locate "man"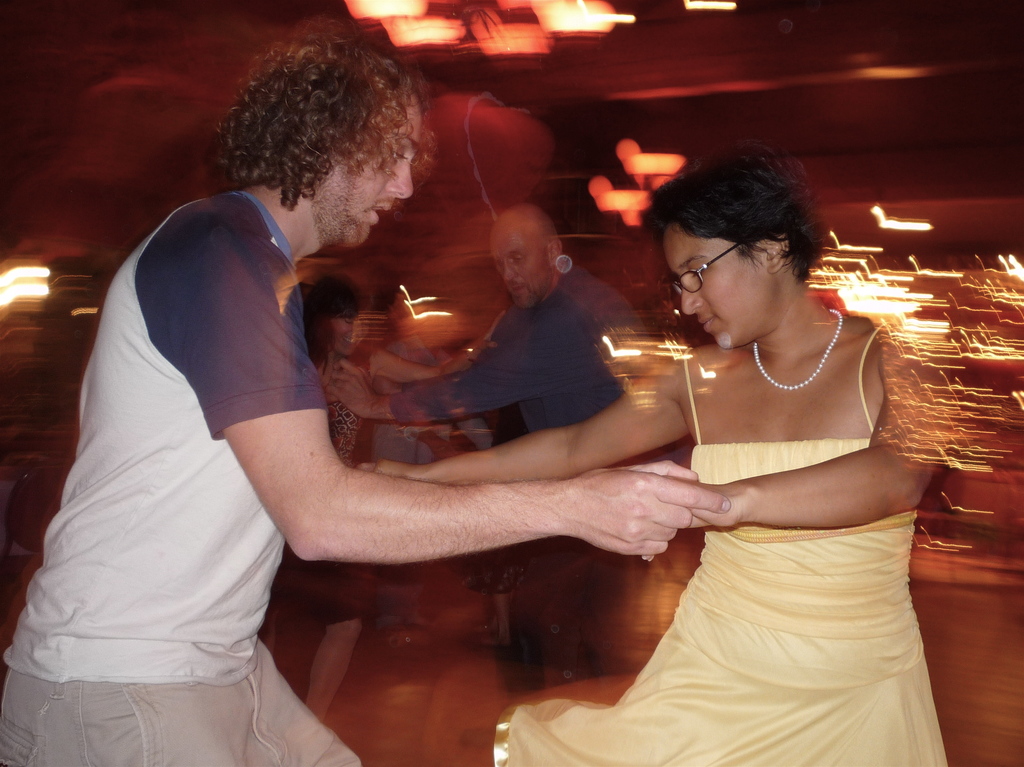
{"left": 324, "top": 210, "right": 647, "bottom": 679}
